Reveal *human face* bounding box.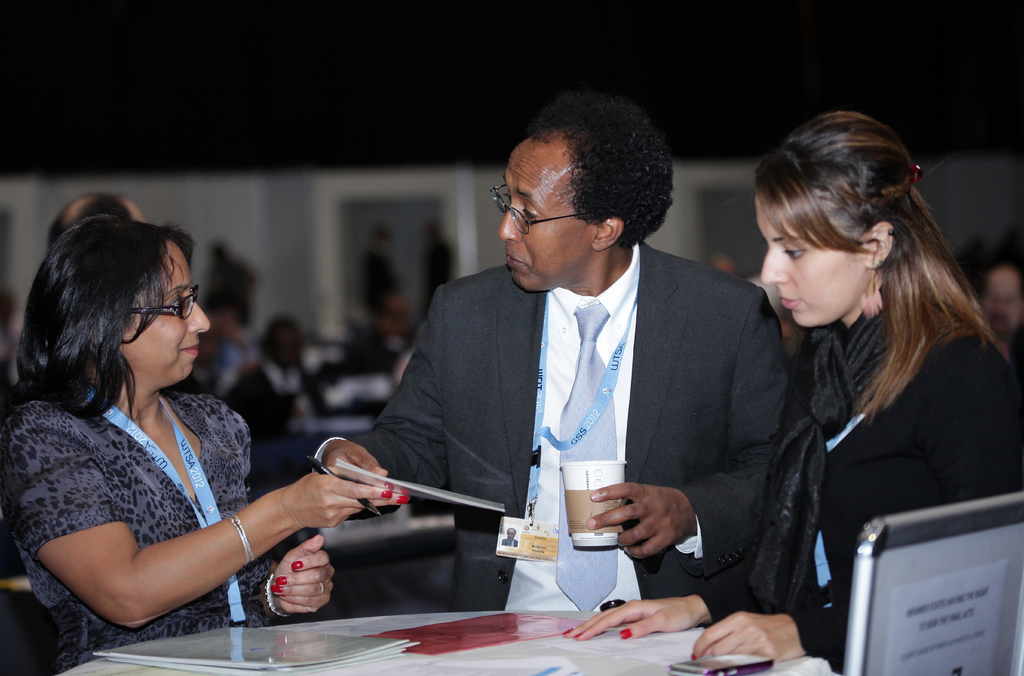
Revealed: (114, 233, 212, 389).
